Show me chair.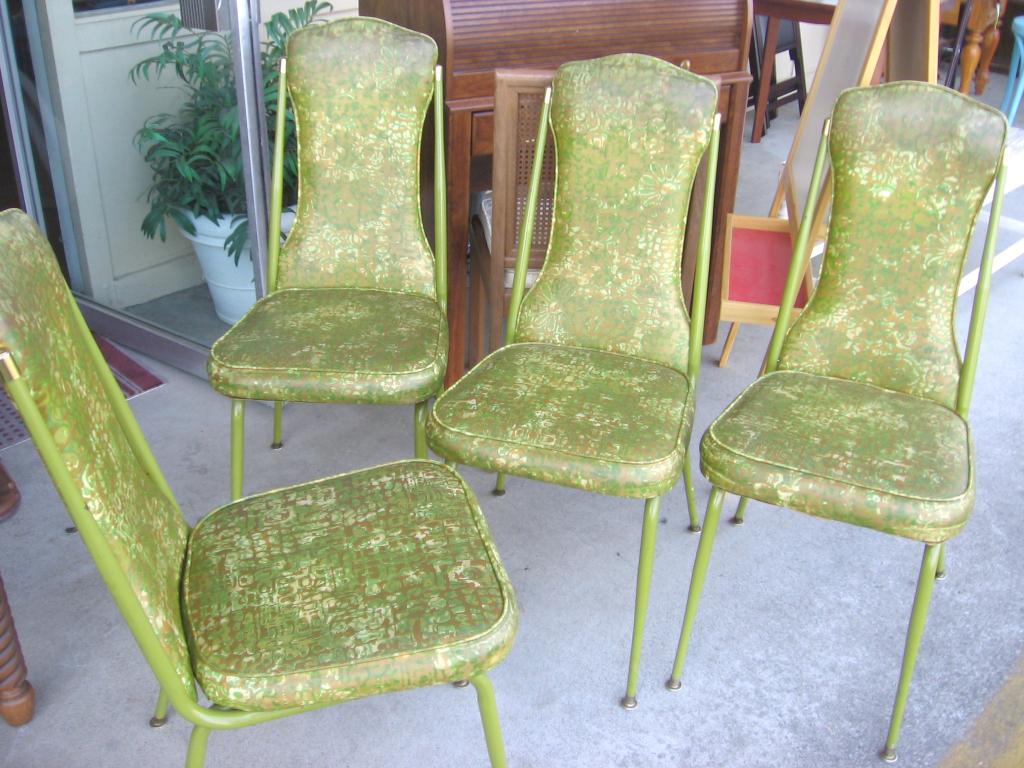
chair is here: crop(938, 0, 1009, 97).
